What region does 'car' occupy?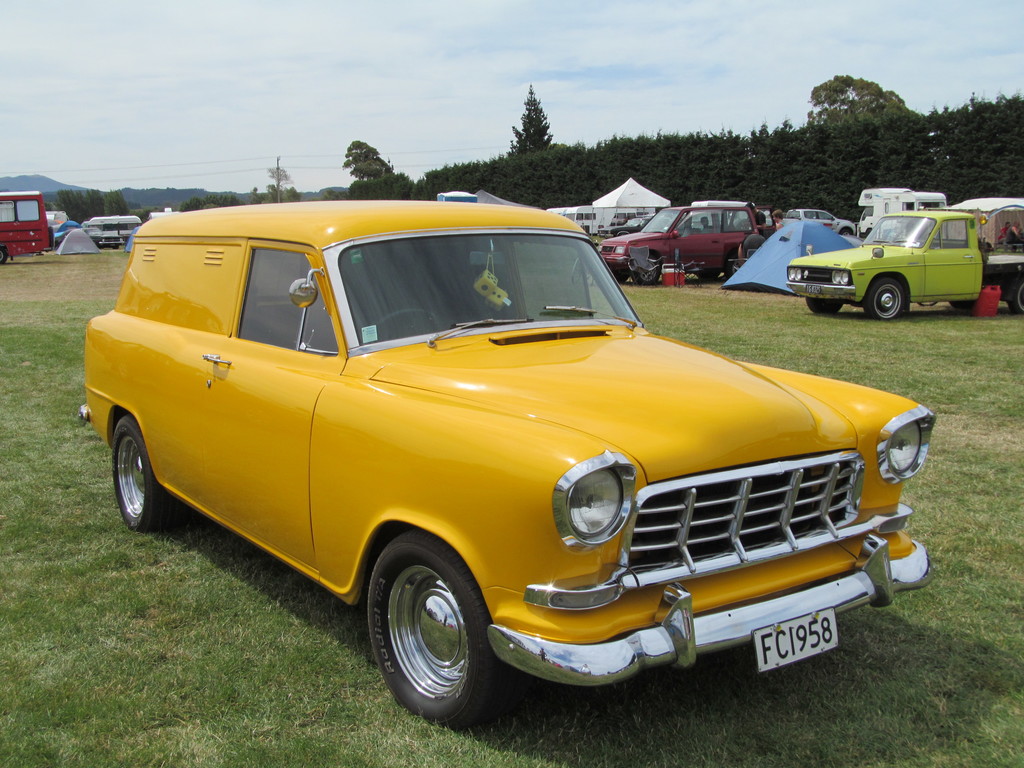
(x1=787, y1=207, x2=858, y2=234).
